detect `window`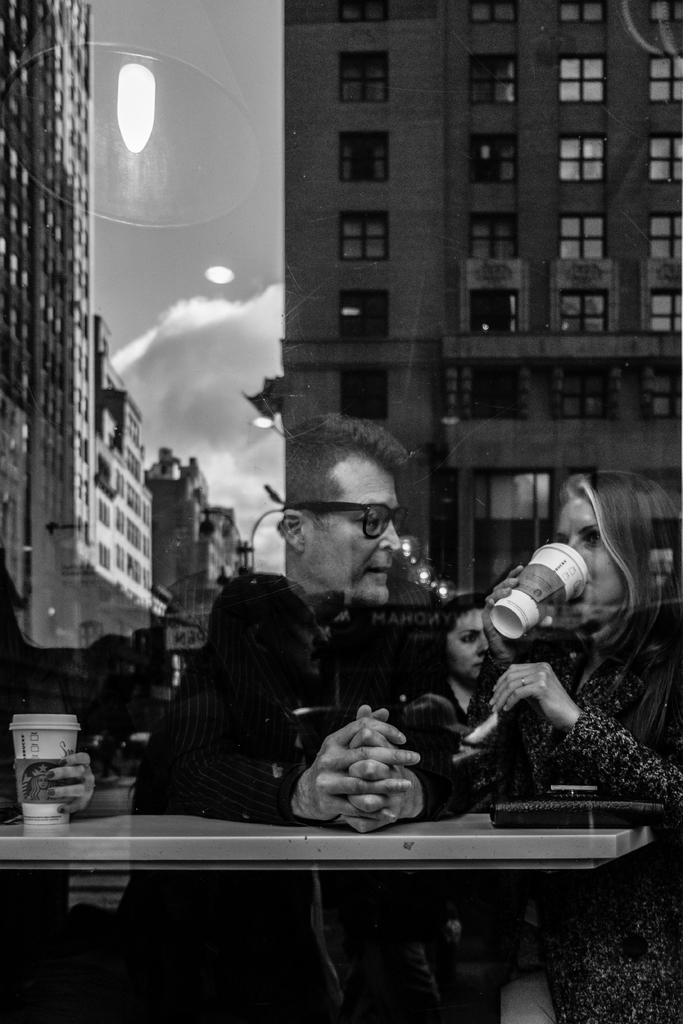
box(335, 122, 400, 188)
